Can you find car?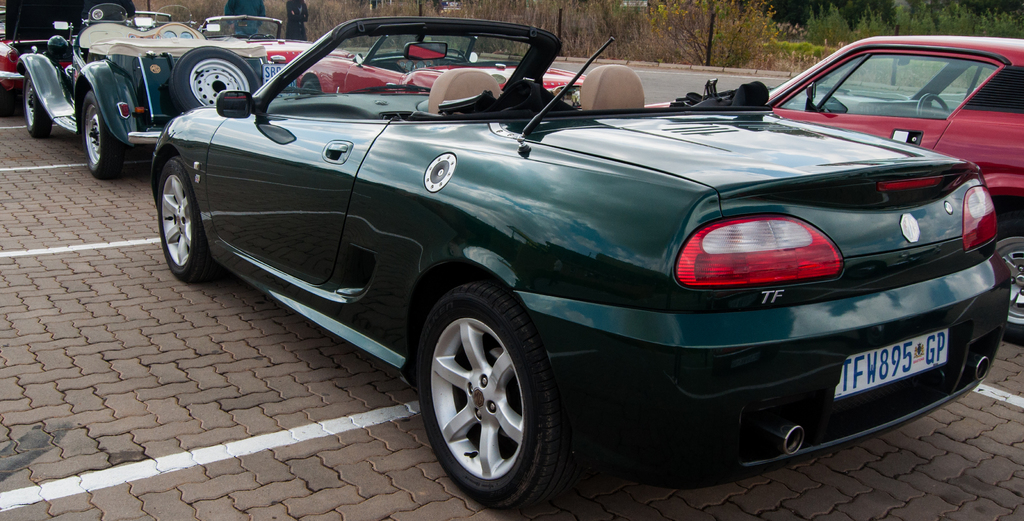
Yes, bounding box: 9:1:278:180.
